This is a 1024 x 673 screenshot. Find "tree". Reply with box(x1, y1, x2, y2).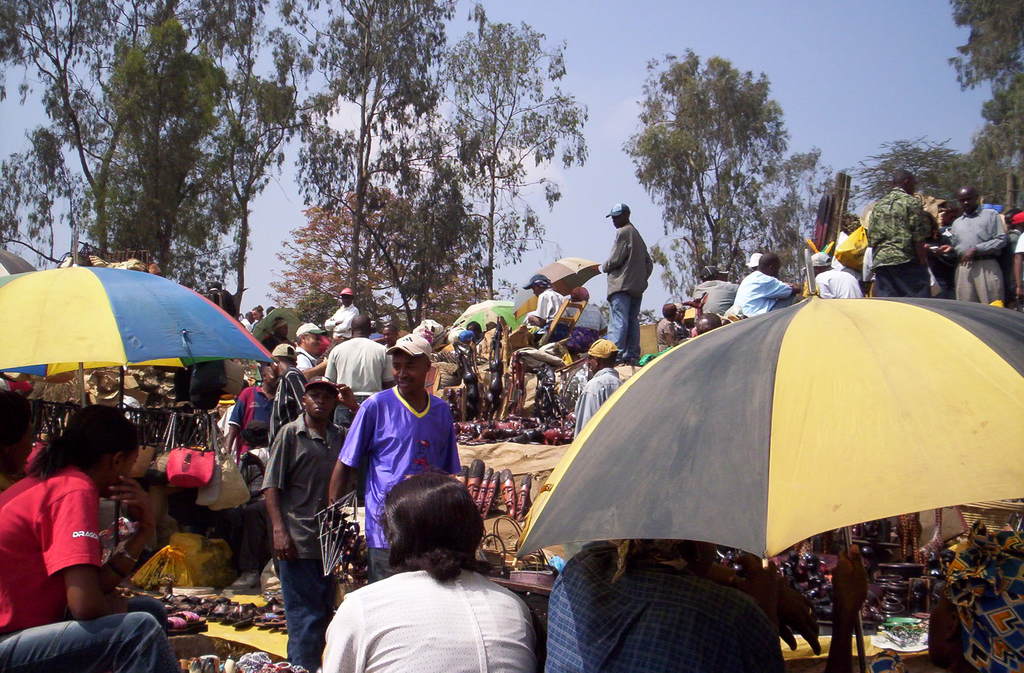
box(943, 0, 1023, 213).
